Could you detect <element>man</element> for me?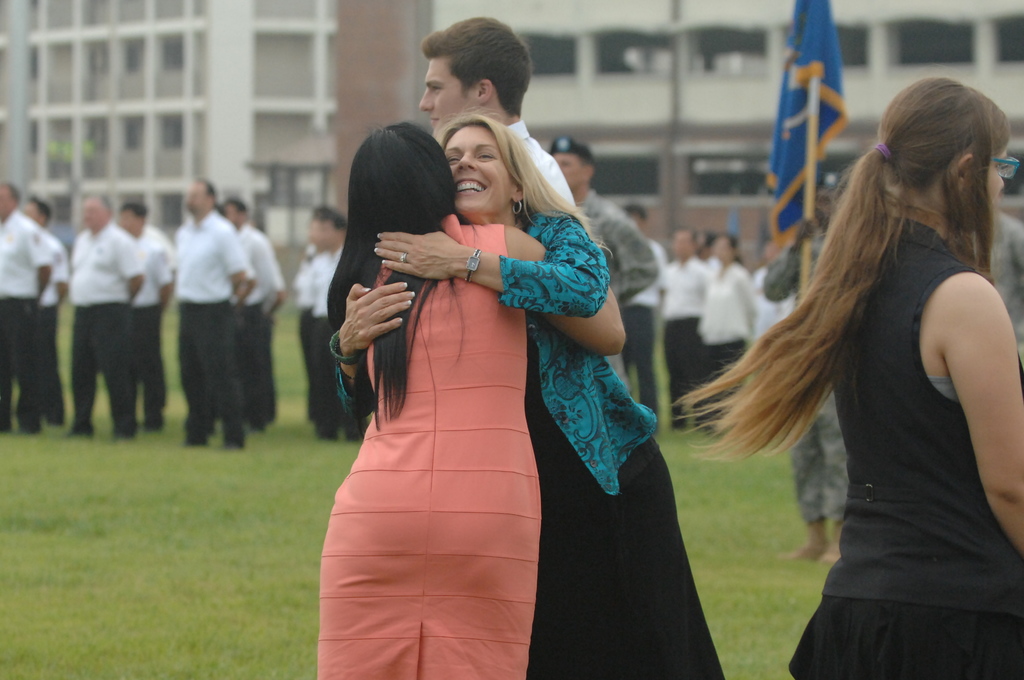
Detection result: x1=224, y1=195, x2=283, y2=425.
